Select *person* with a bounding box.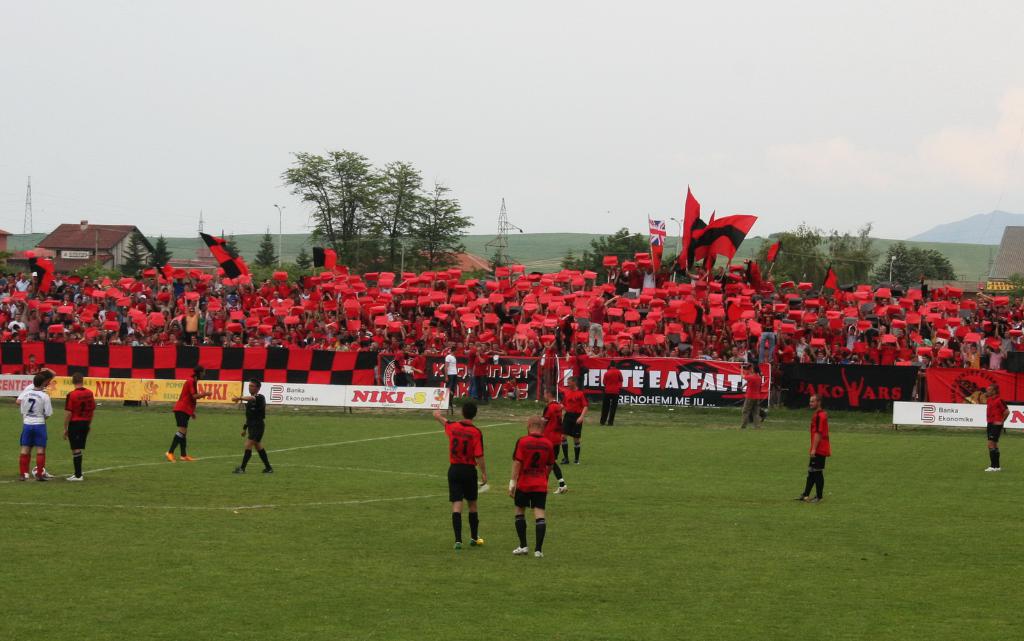
rect(793, 393, 829, 503).
